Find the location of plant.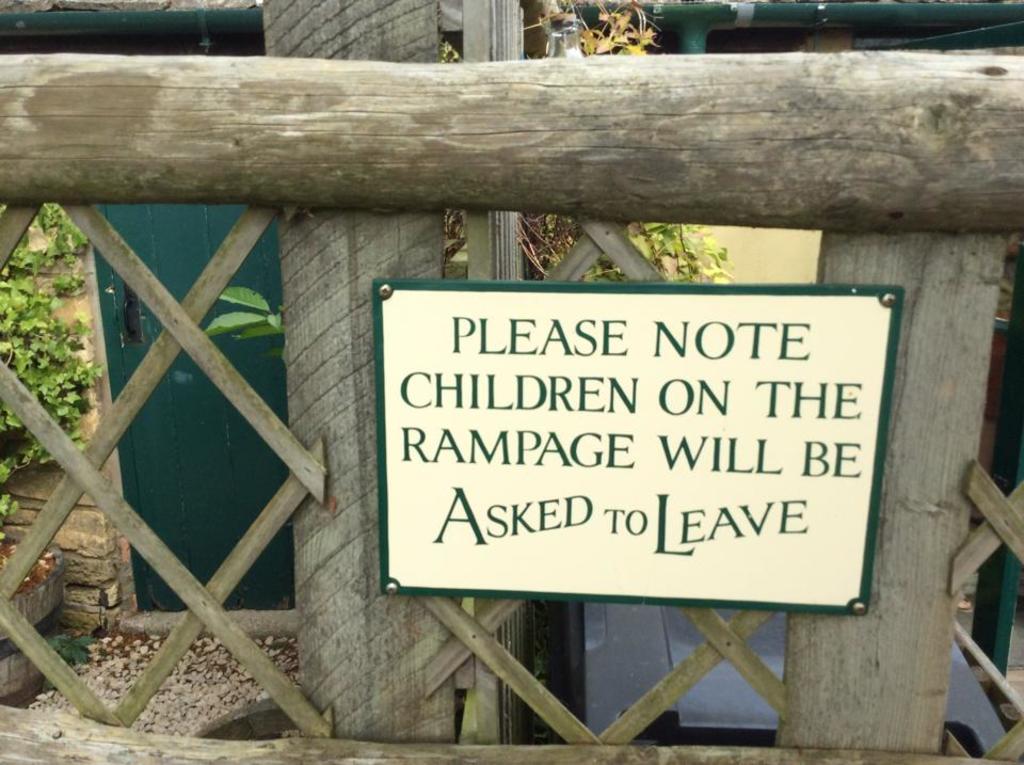
Location: 202 285 288 363.
